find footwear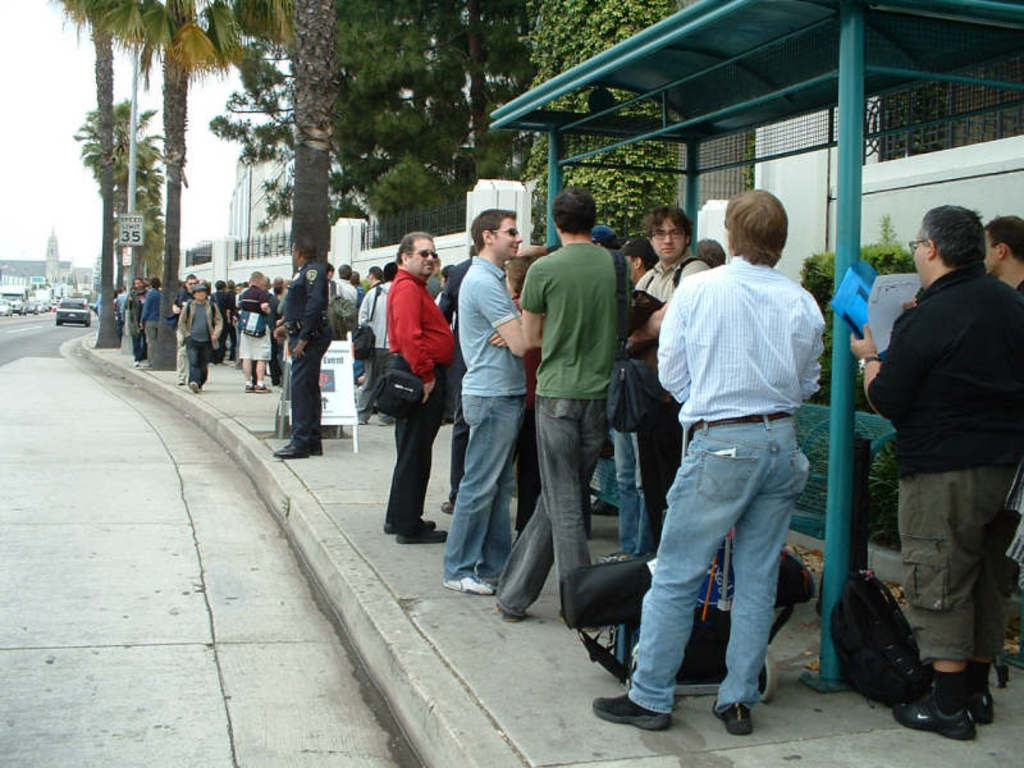
bbox=[595, 690, 677, 724]
